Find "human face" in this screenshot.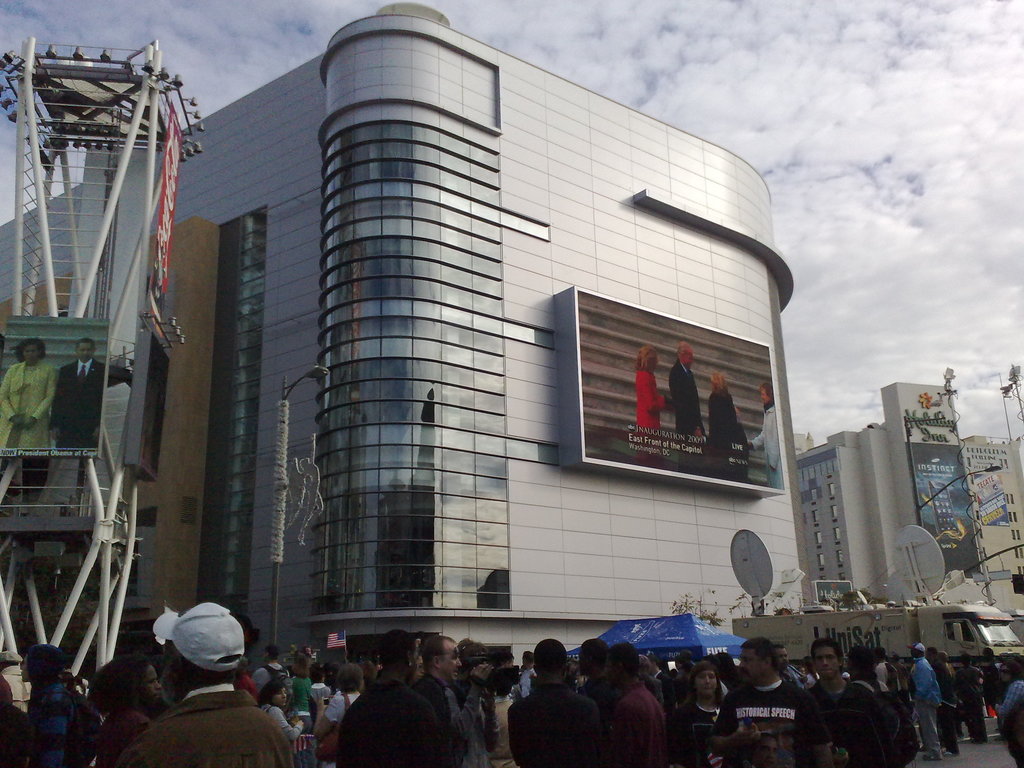
The bounding box for "human face" is <region>711, 373, 722, 389</region>.
